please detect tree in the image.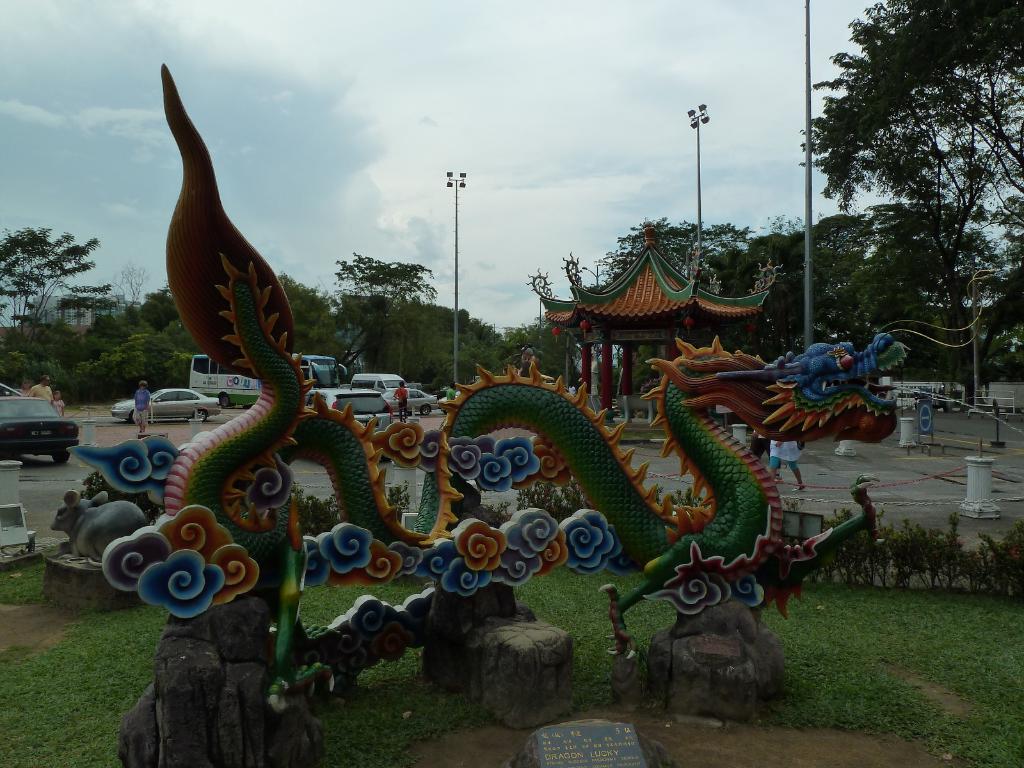
[left=5, top=228, right=100, bottom=341].
